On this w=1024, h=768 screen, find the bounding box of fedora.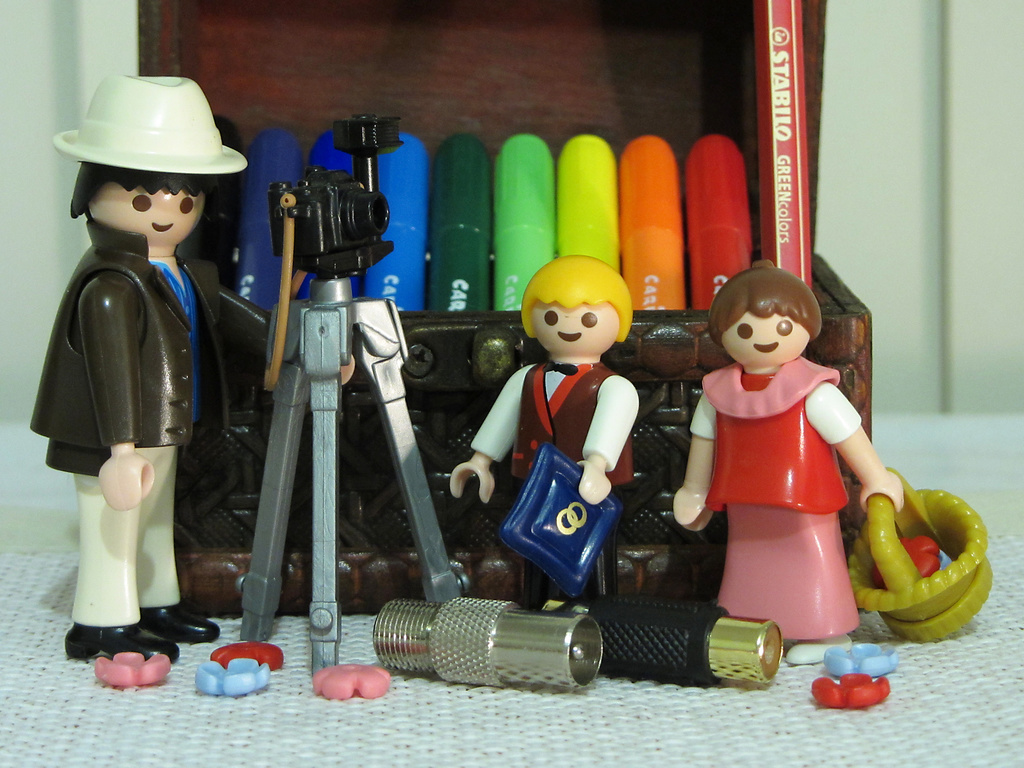
Bounding box: <bbox>49, 71, 244, 175</bbox>.
